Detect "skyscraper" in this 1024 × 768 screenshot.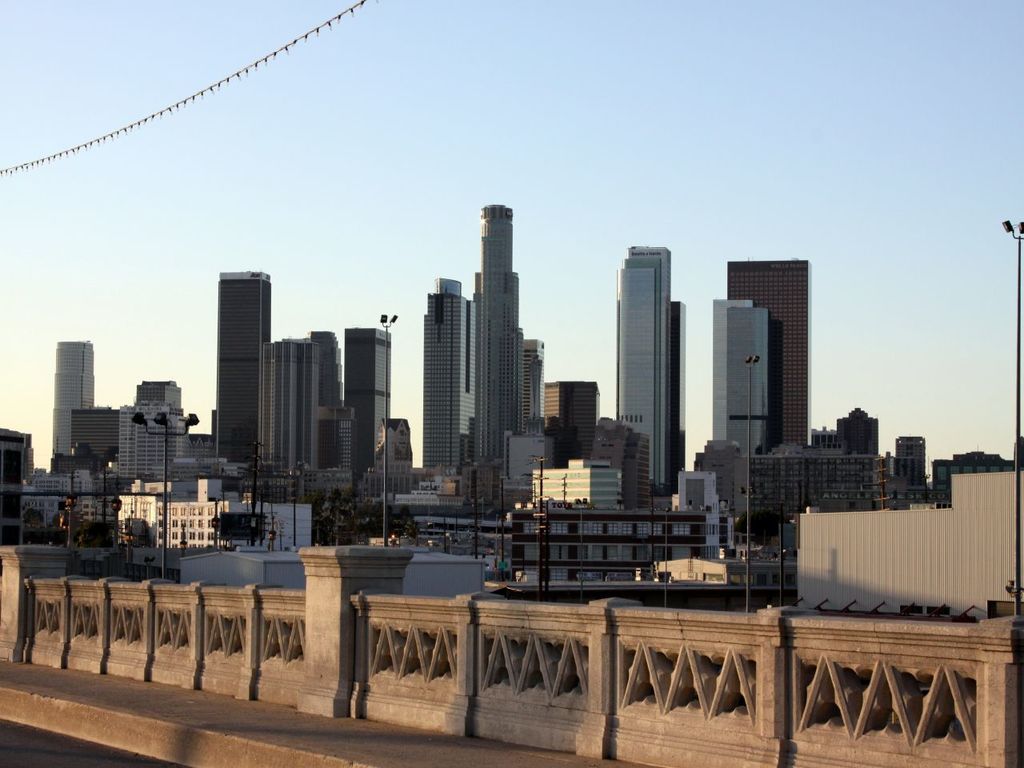
Detection: crop(312, 326, 352, 468).
